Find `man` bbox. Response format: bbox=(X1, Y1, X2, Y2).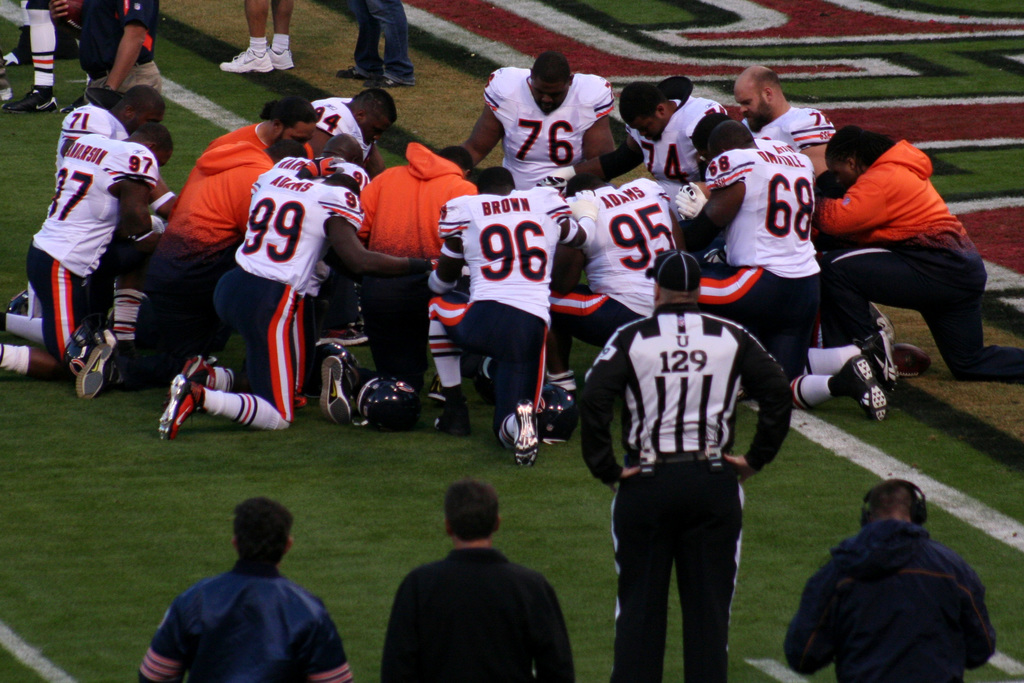
bbox=(38, 0, 157, 88).
